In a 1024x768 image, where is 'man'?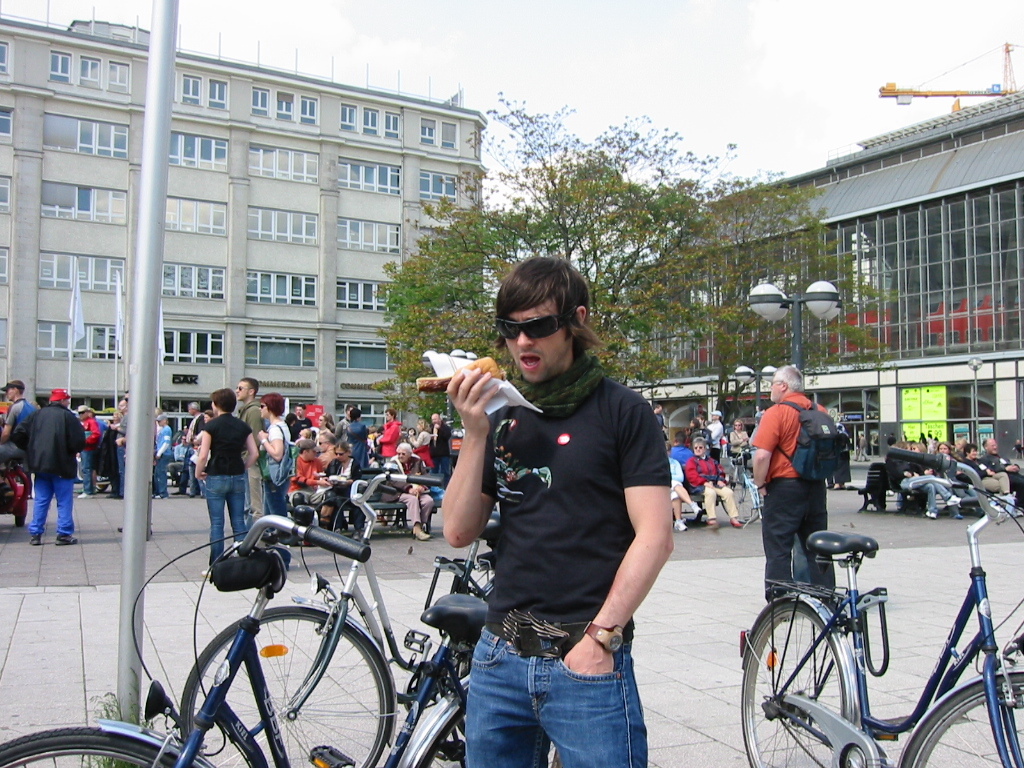
left=672, top=436, right=682, bottom=461.
